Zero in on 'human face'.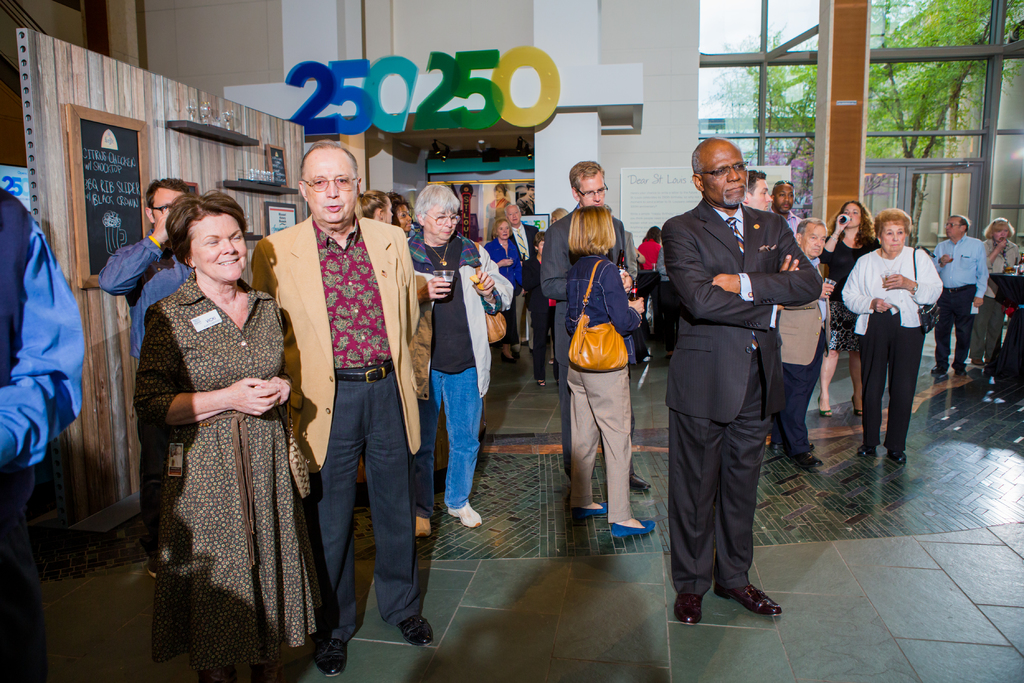
Zeroed in: 776/186/795/210.
